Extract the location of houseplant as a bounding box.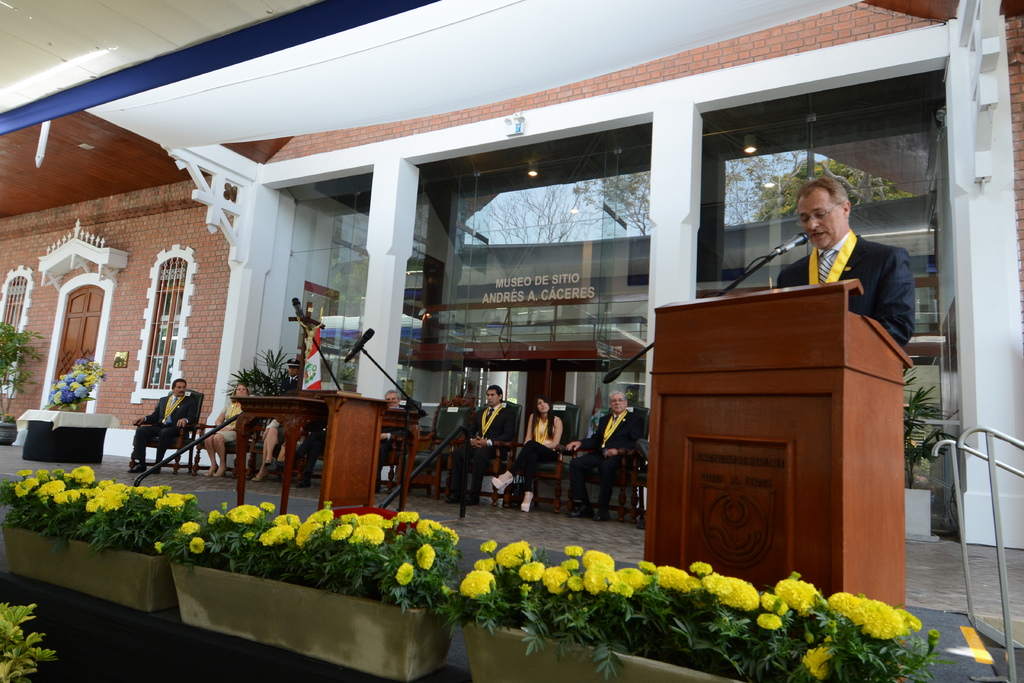
locate(0, 464, 206, 613).
